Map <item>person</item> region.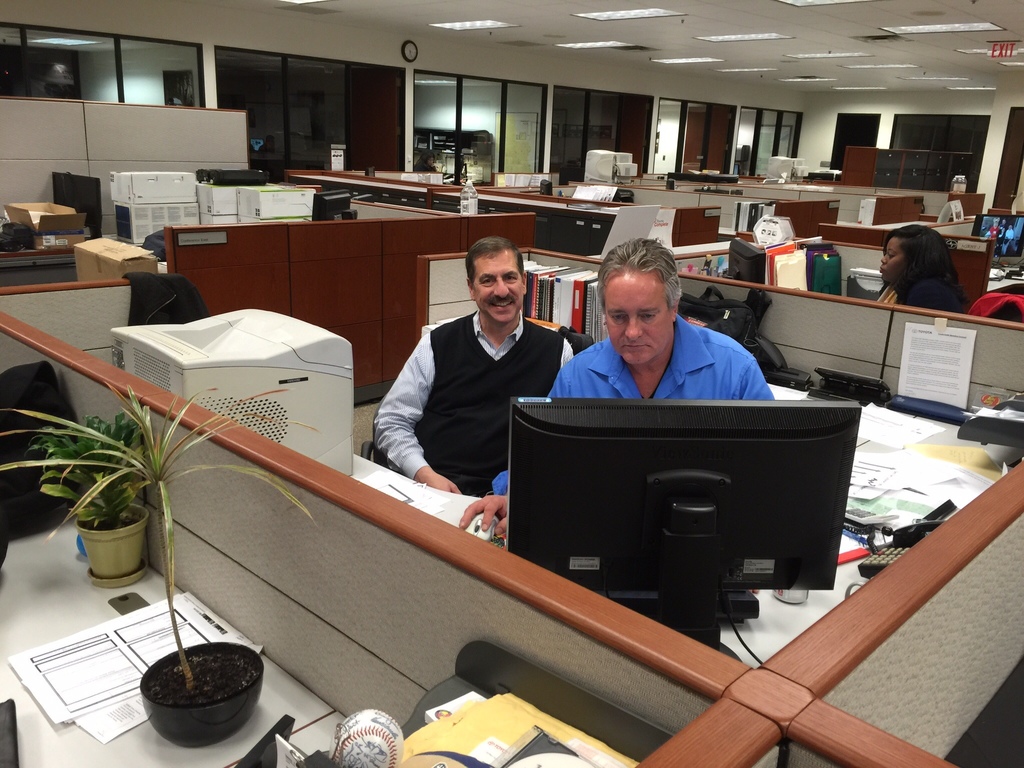
Mapped to BBox(989, 220, 998, 252).
